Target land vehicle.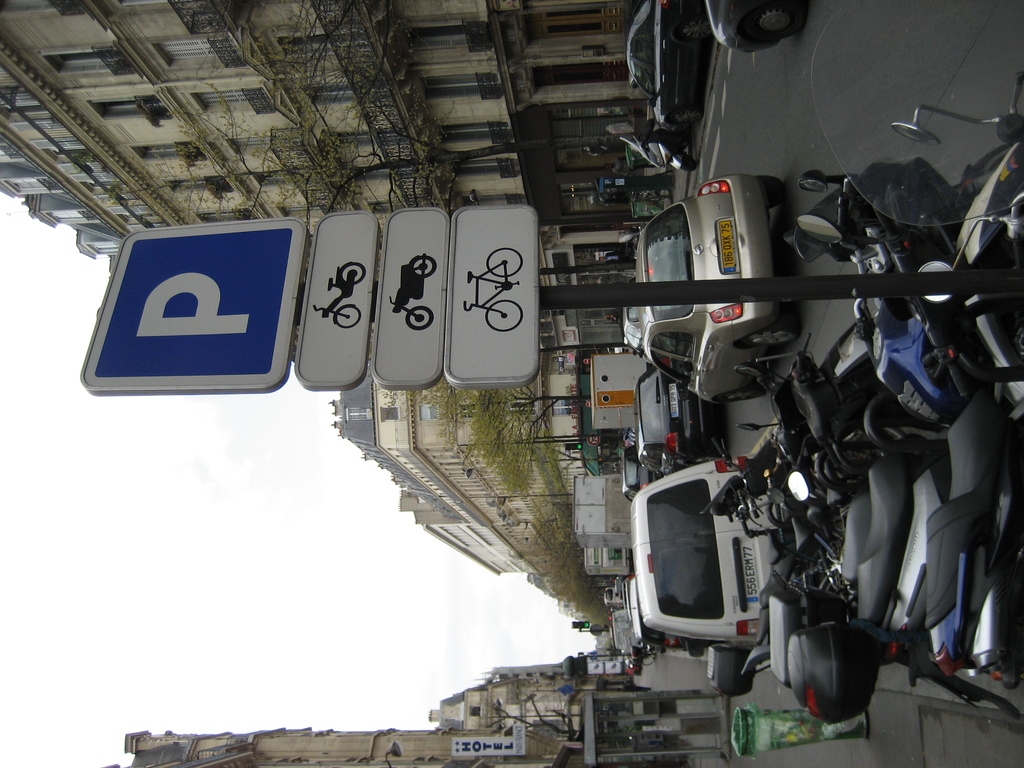
Target region: pyautogui.locateOnScreen(636, 455, 780, 646).
